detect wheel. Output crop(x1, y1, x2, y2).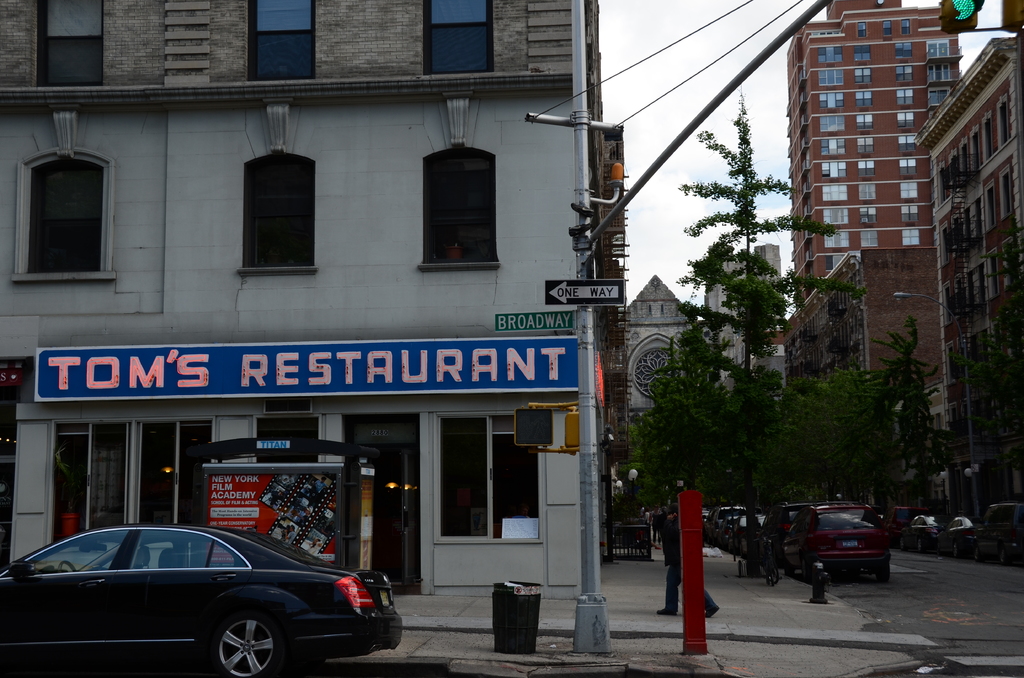
crop(212, 616, 277, 677).
